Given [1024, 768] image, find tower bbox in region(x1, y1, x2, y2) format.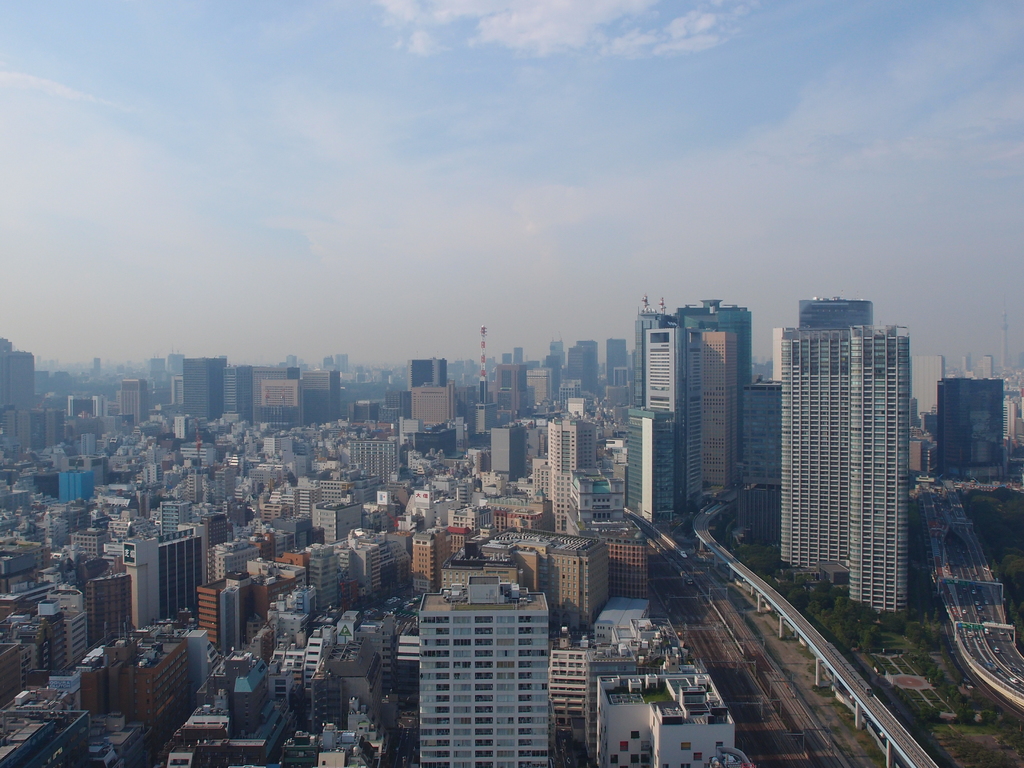
region(412, 383, 456, 422).
